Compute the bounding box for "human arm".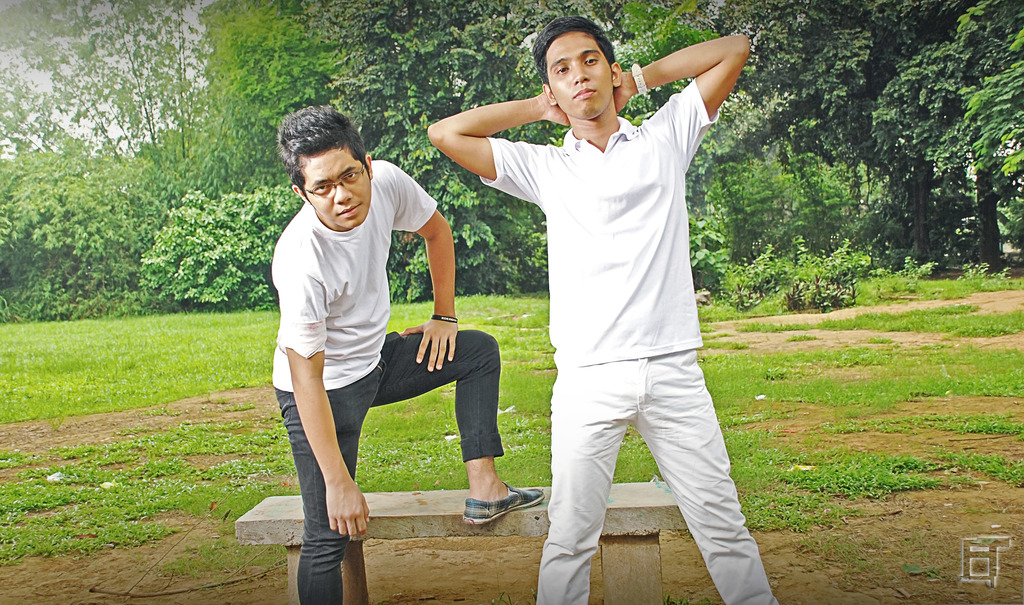
[x1=615, y1=29, x2=745, y2=169].
